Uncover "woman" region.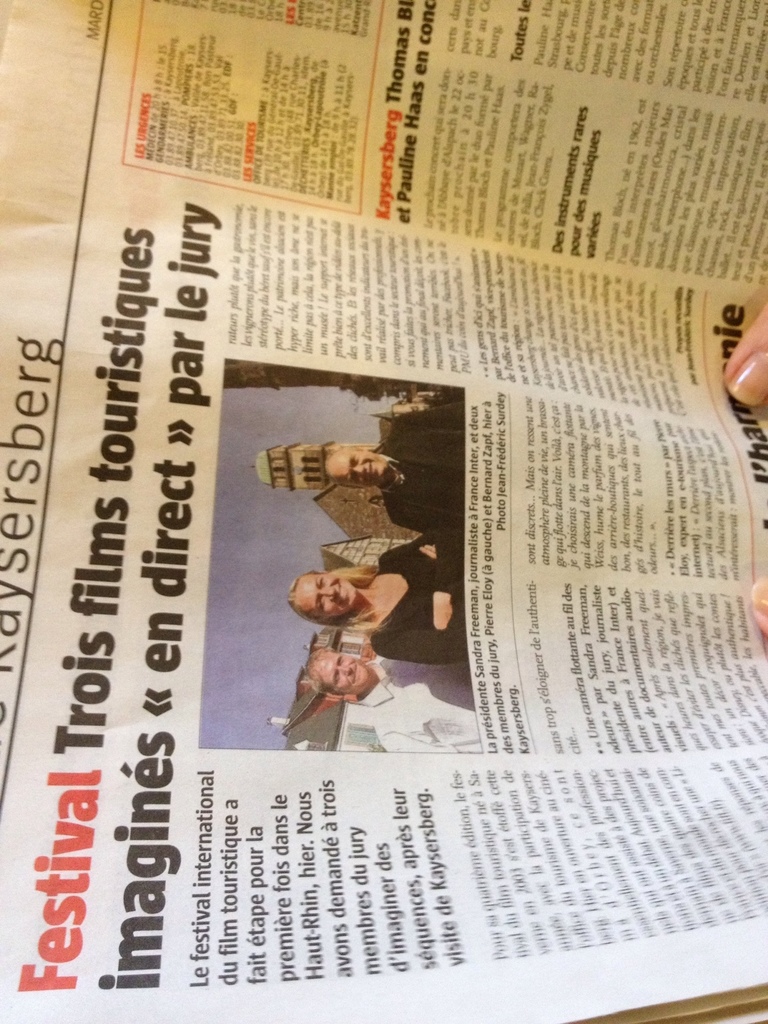
Uncovered: x1=287 y1=526 x2=468 y2=671.
